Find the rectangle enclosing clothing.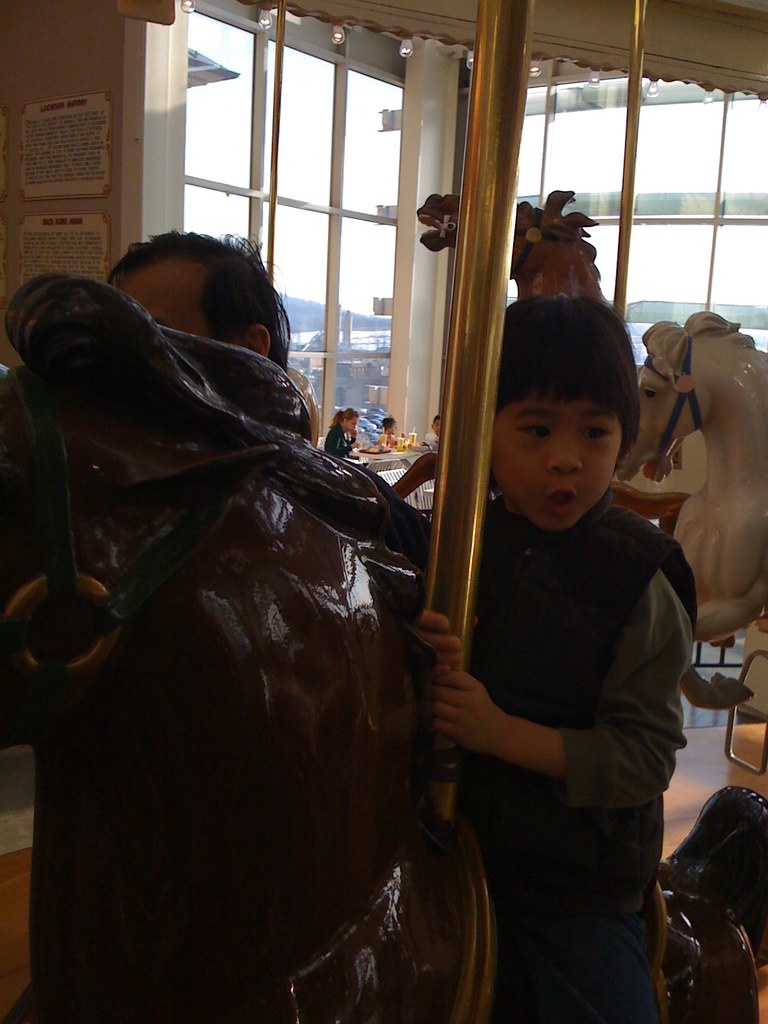
[x1=399, y1=491, x2=708, y2=1023].
